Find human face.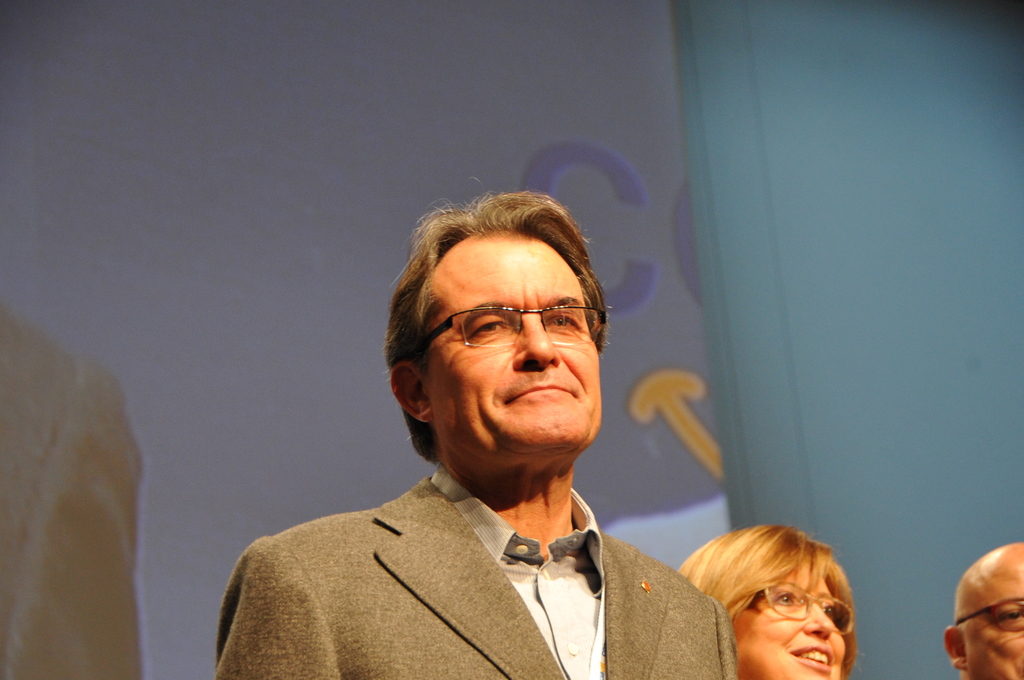
rect(732, 562, 846, 679).
